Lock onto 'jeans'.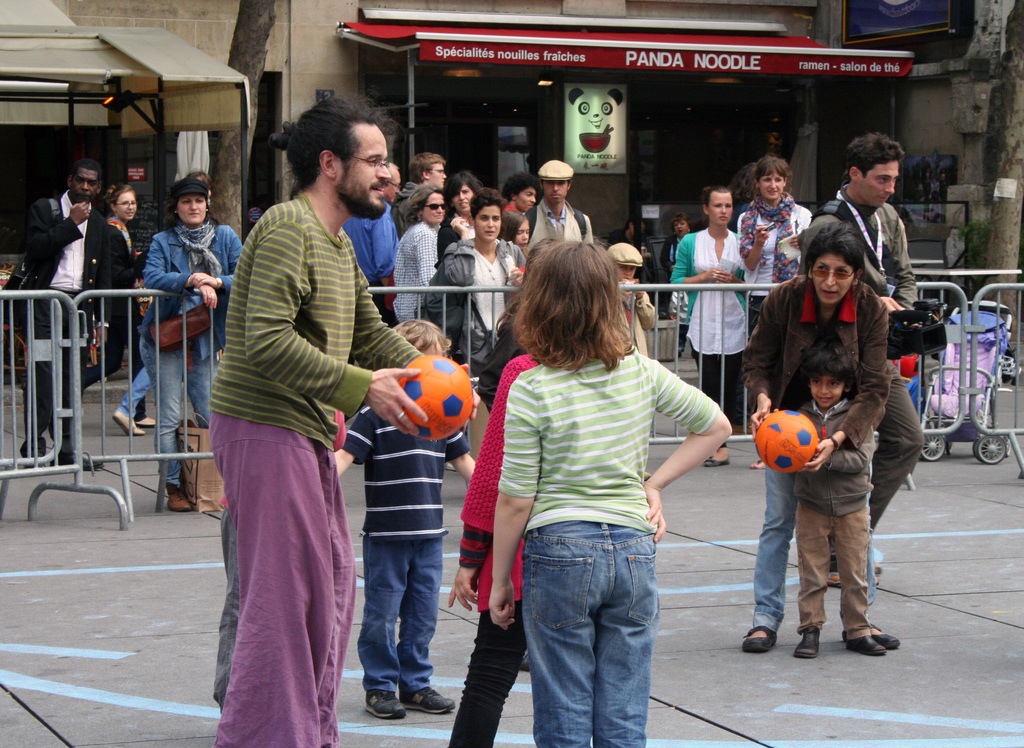
Locked: [x1=859, y1=357, x2=927, y2=525].
